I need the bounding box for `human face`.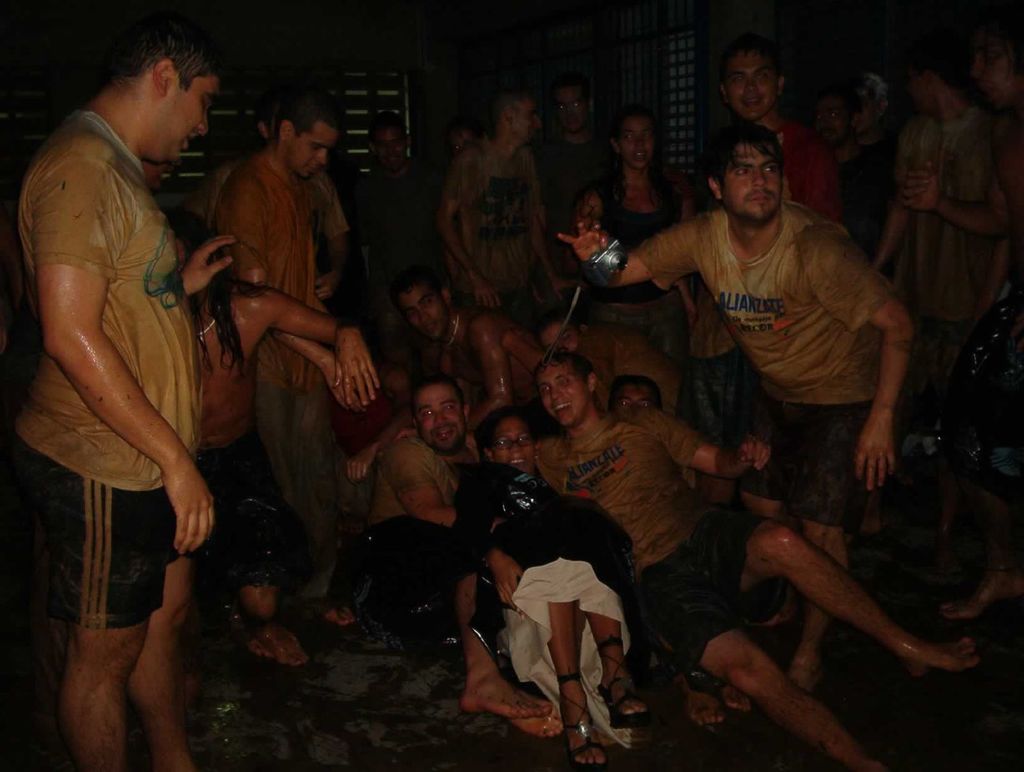
Here it is: box(283, 120, 342, 182).
